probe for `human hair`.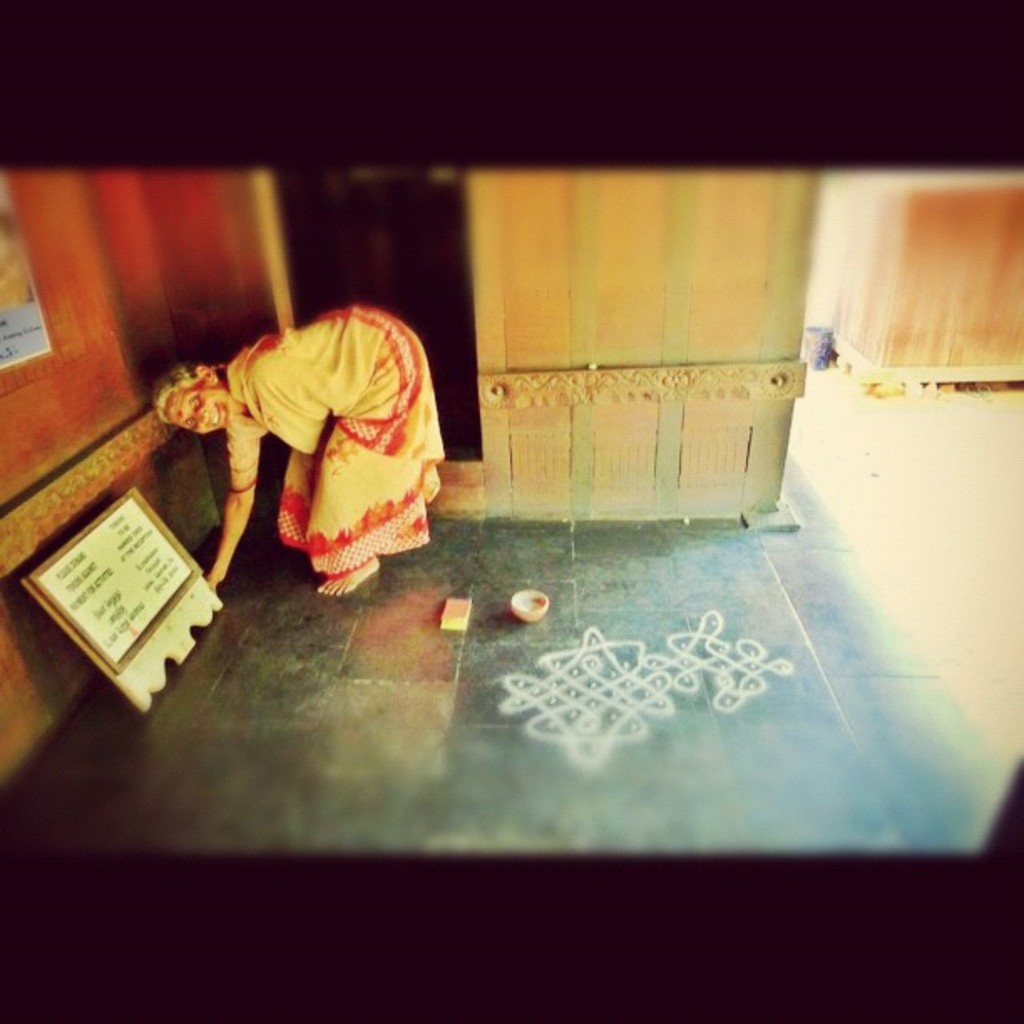
Probe result: (left=144, top=355, right=209, bottom=427).
